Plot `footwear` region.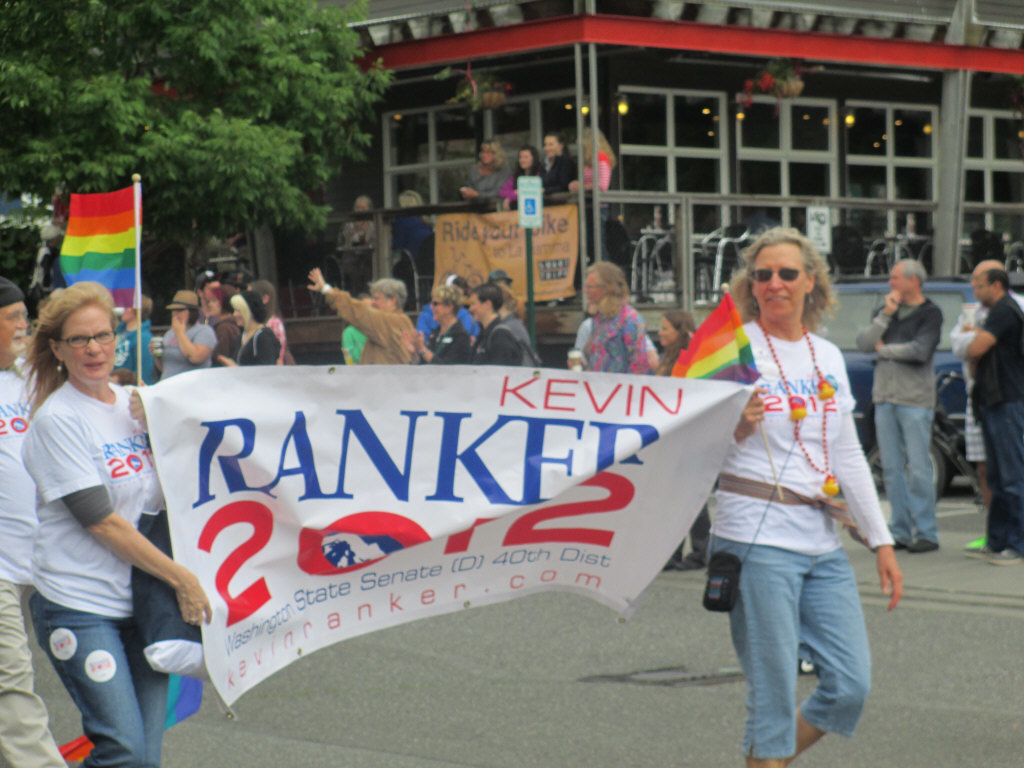
Plotted at left=964, top=542, right=995, bottom=559.
